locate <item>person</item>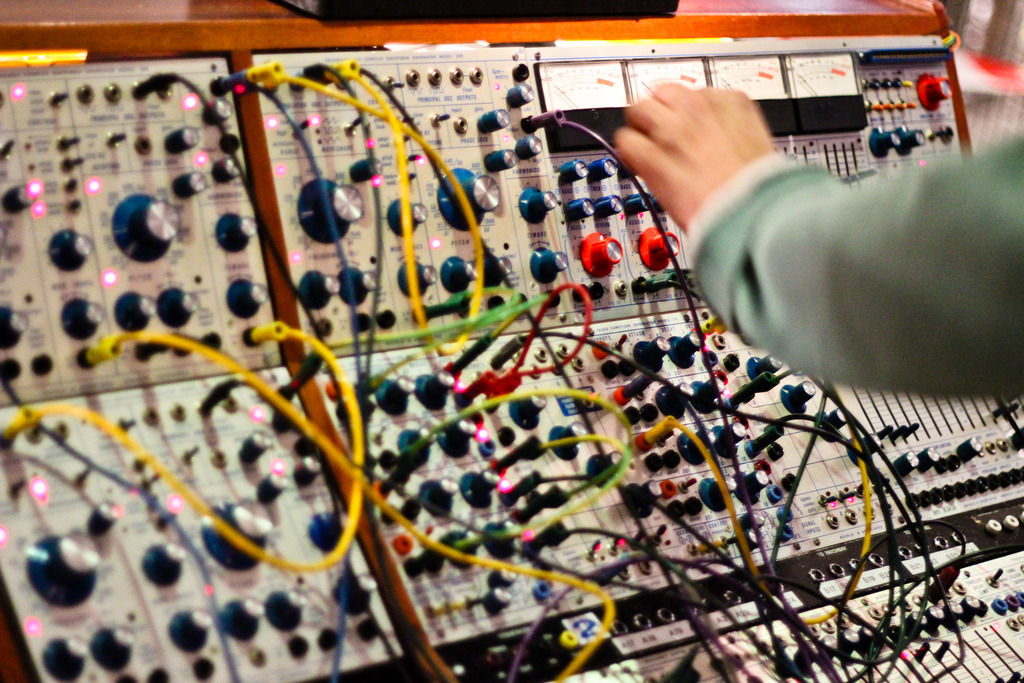
633/53/975/440
